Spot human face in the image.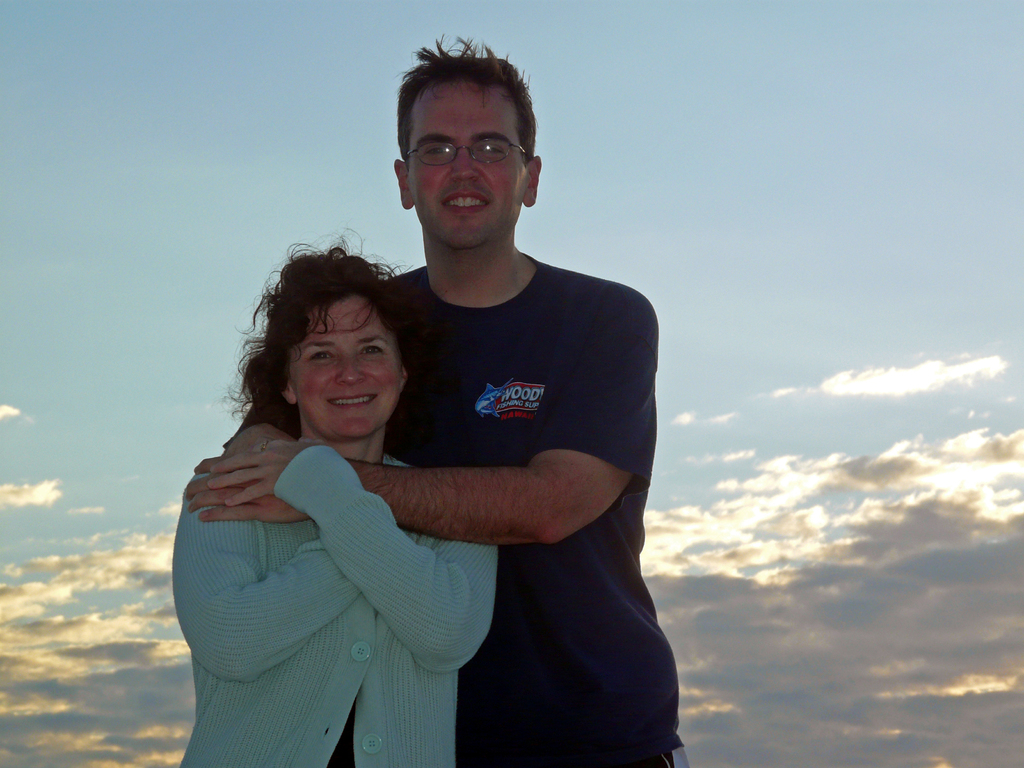
human face found at BBox(288, 299, 402, 442).
